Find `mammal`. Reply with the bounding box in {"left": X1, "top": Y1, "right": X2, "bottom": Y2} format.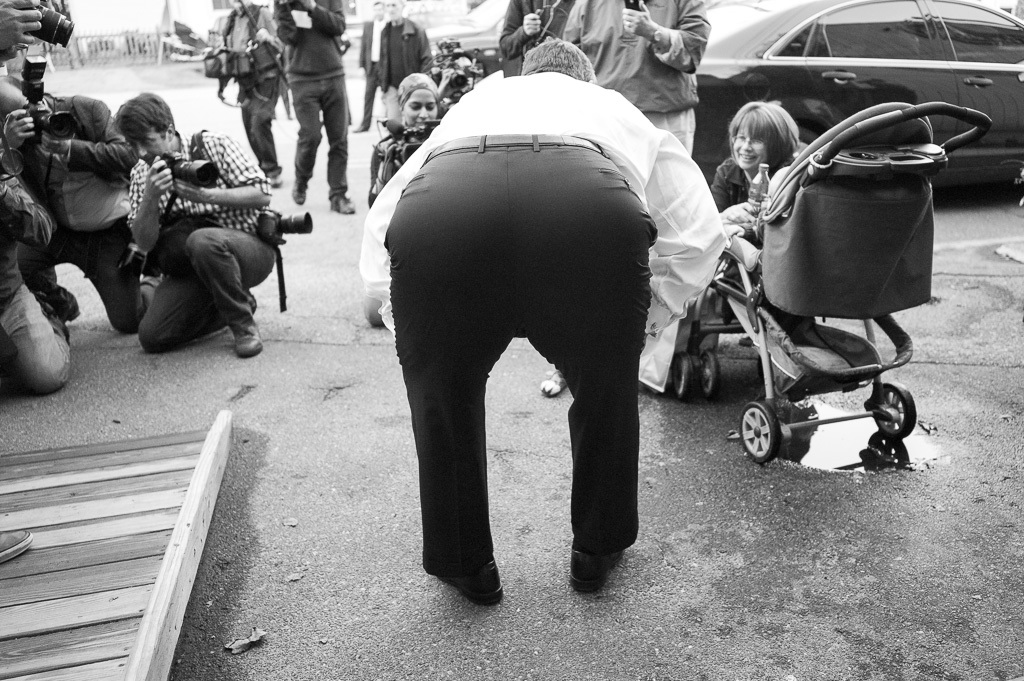
{"left": 379, "top": 2, "right": 436, "bottom": 115}.
